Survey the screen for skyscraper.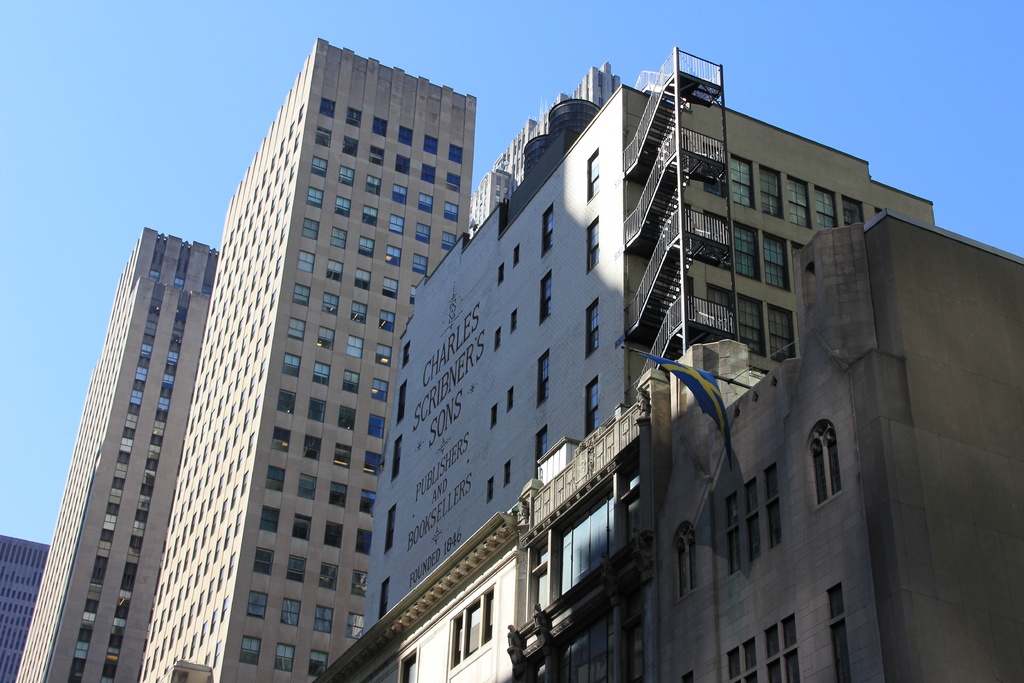
Survey found: l=10, t=222, r=225, b=682.
